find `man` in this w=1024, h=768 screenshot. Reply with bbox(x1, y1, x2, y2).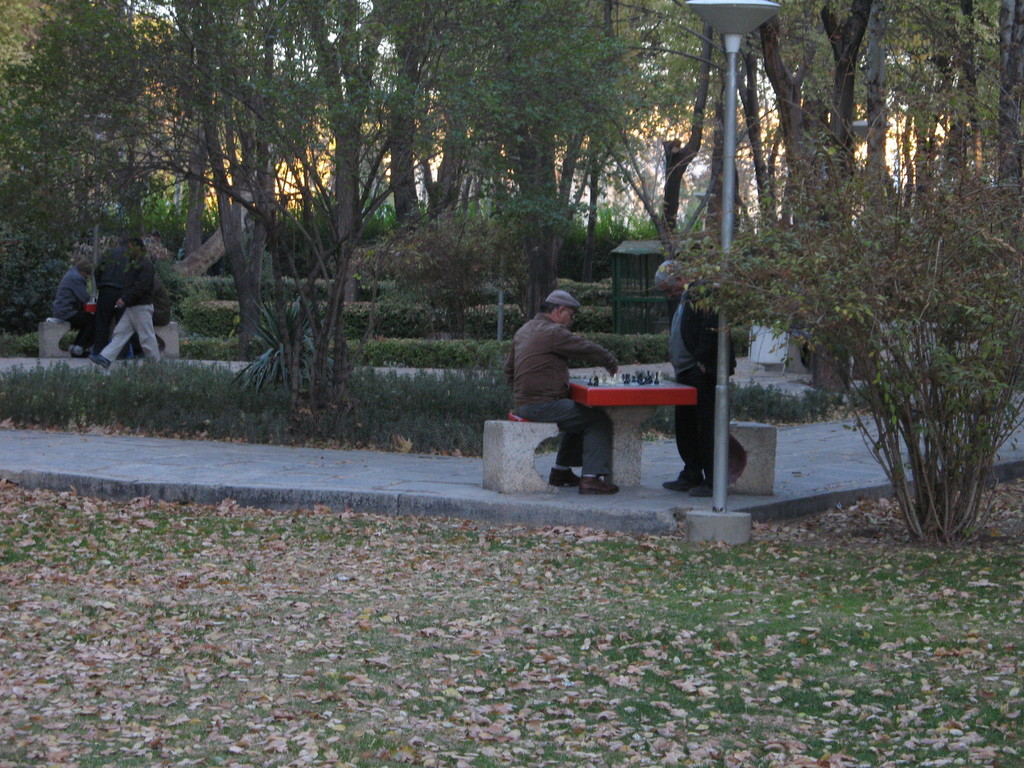
bbox(498, 293, 629, 484).
